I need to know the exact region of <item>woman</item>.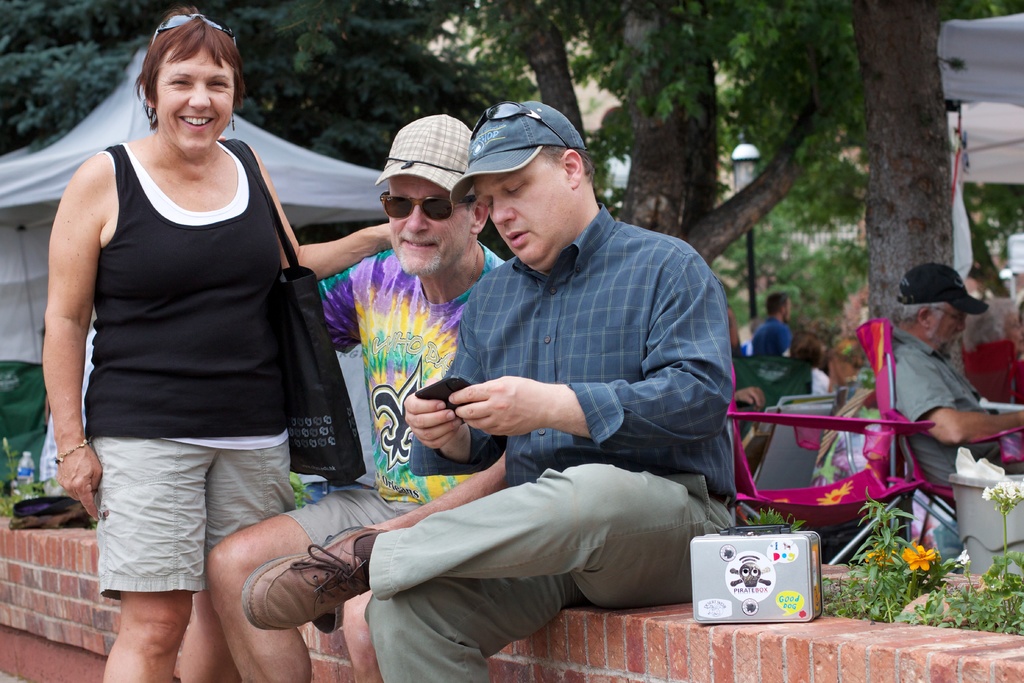
Region: BBox(38, 19, 377, 660).
